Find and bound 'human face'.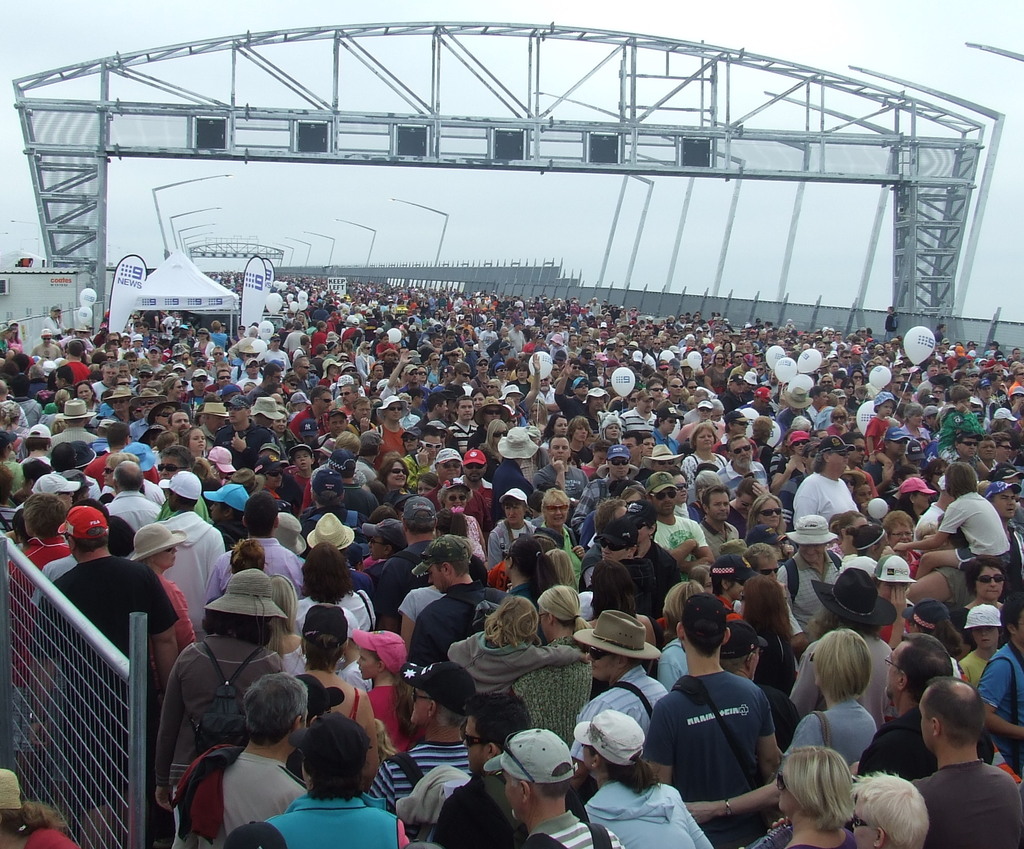
Bound: rect(212, 348, 223, 360).
